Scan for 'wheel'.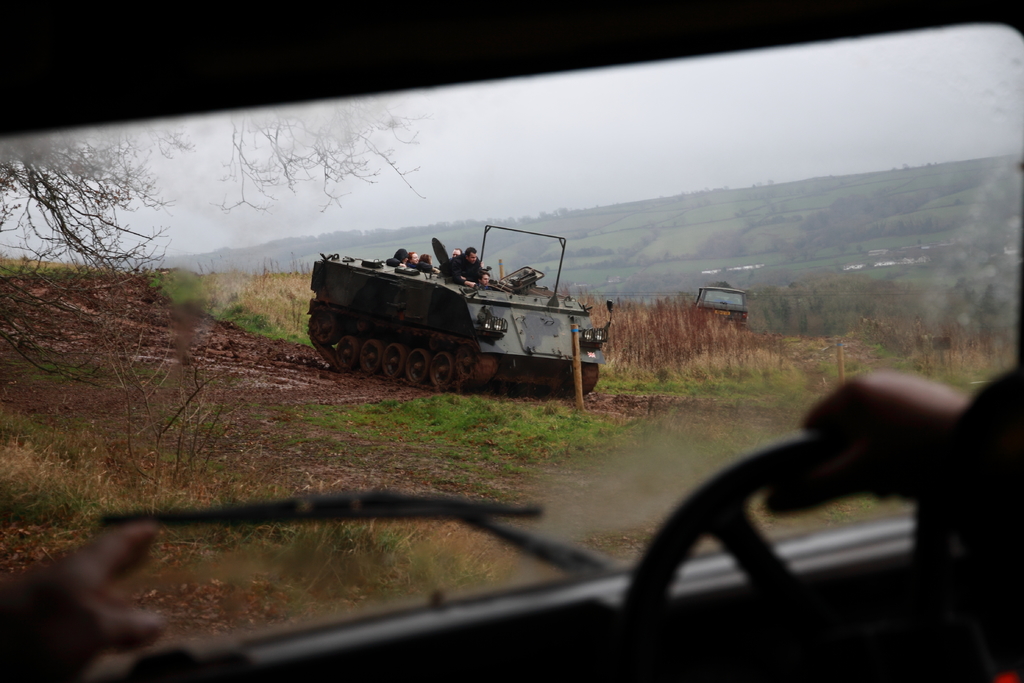
Scan result: box(309, 316, 342, 346).
